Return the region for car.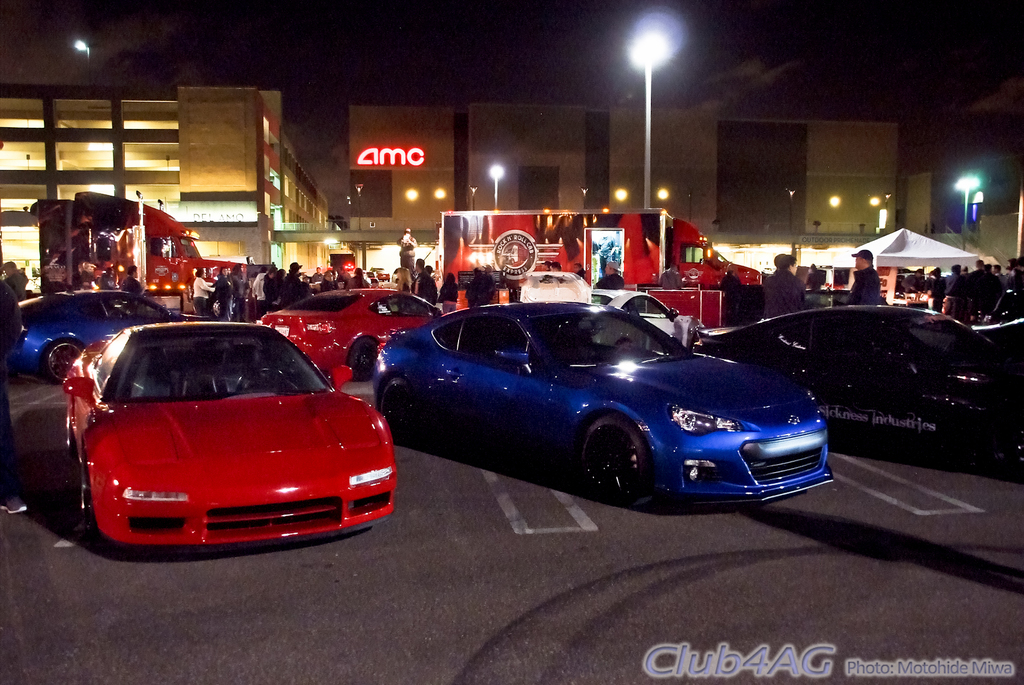
detection(376, 288, 835, 523).
